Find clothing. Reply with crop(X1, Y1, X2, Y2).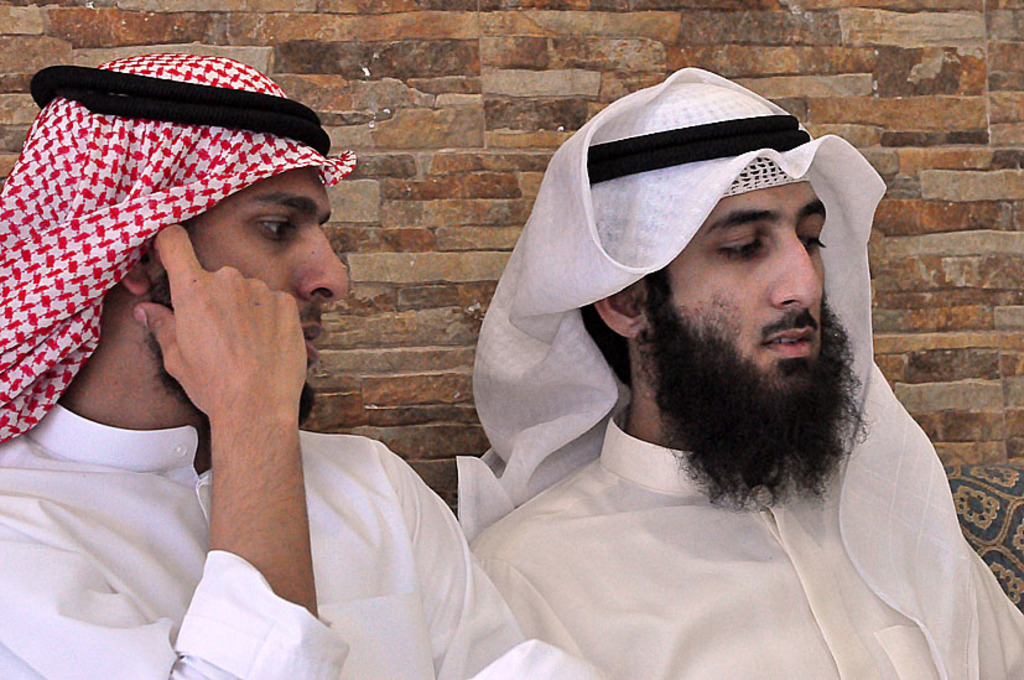
crop(471, 394, 1023, 679).
